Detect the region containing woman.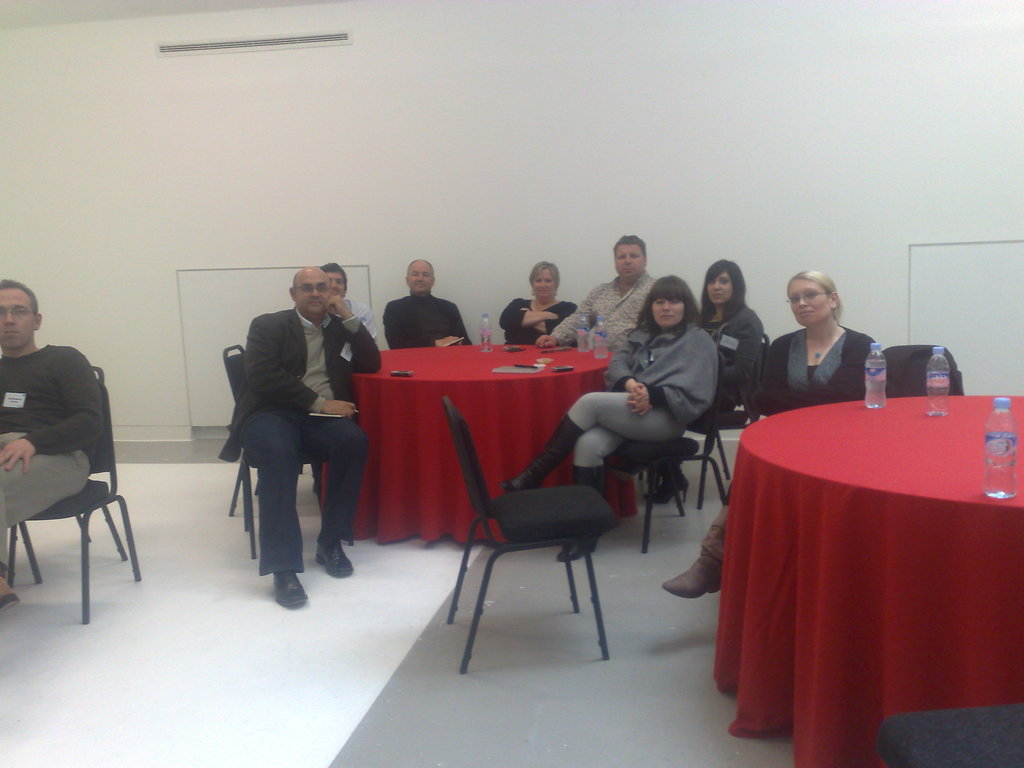
locate(646, 259, 768, 508).
